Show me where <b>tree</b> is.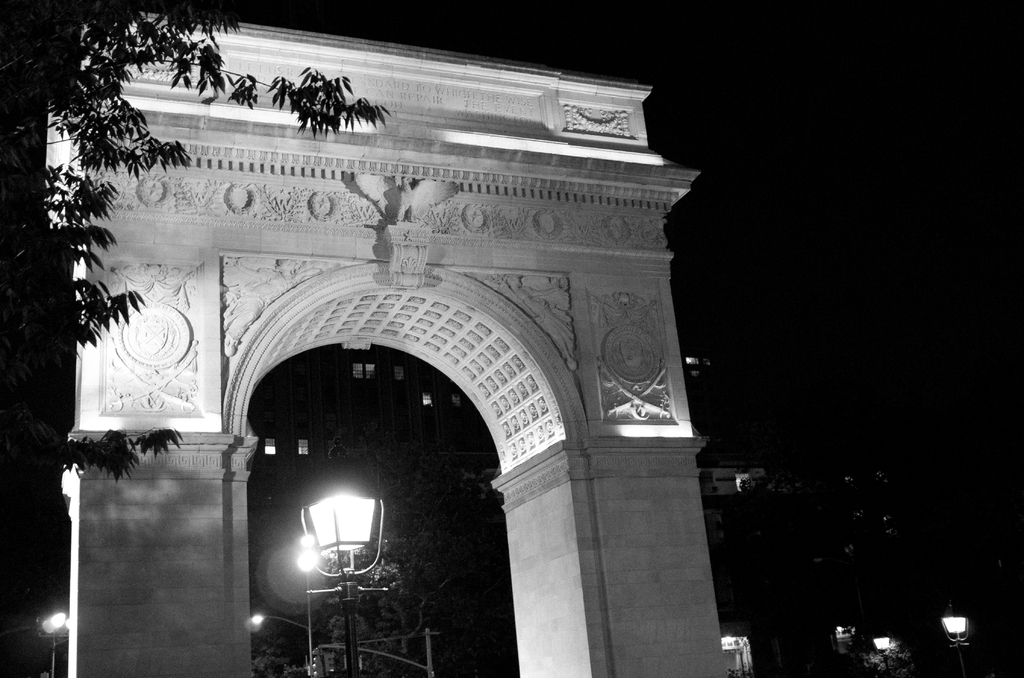
<b>tree</b> is at <region>252, 640, 297, 677</region>.
